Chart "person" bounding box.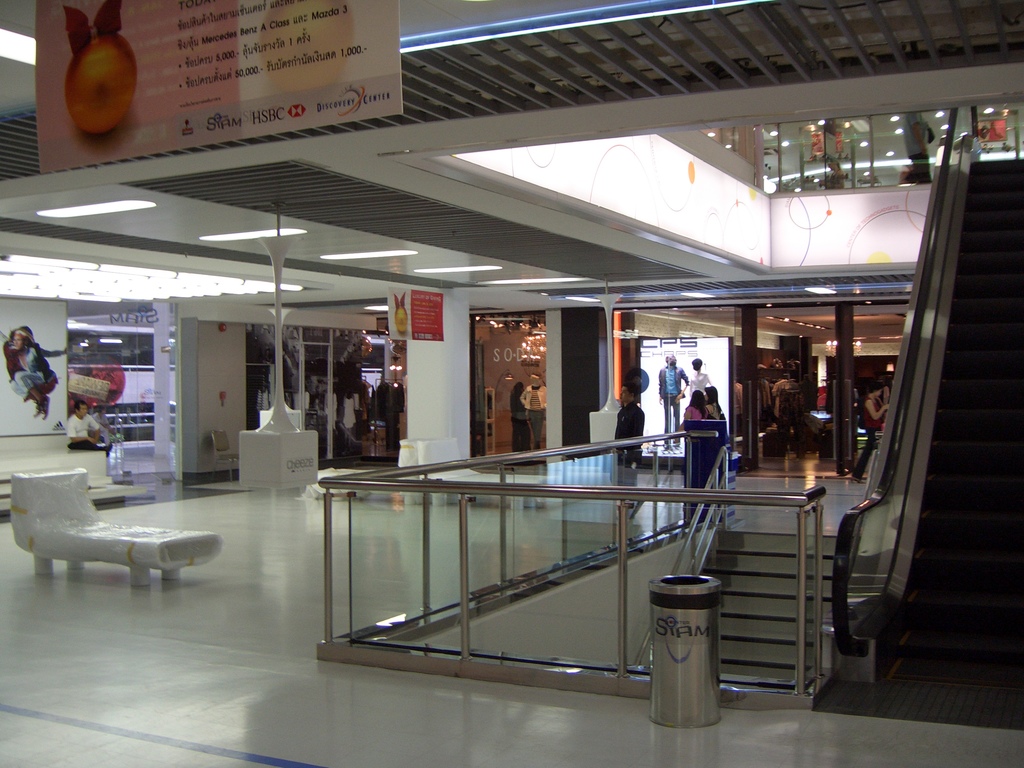
Charted: left=661, top=356, right=690, bottom=444.
